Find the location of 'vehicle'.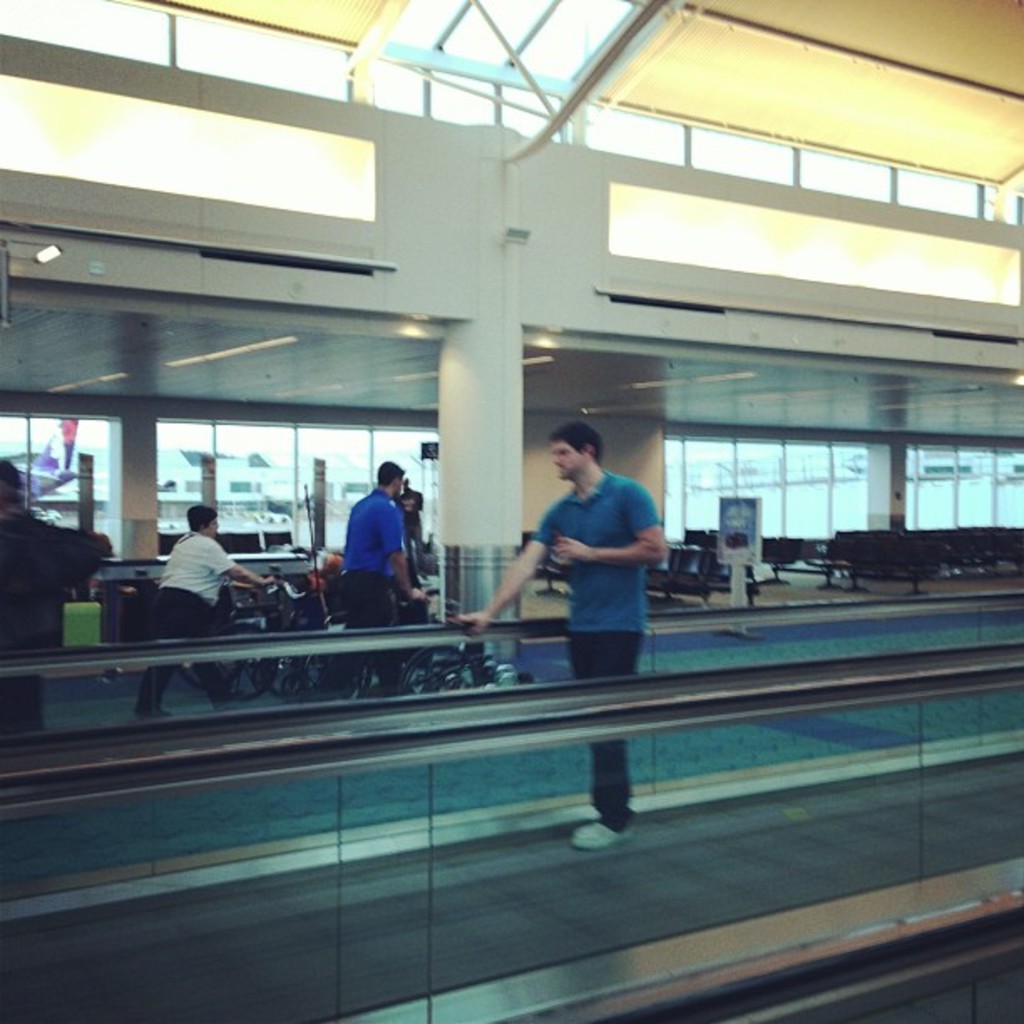
Location: box(400, 616, 494, 693).
